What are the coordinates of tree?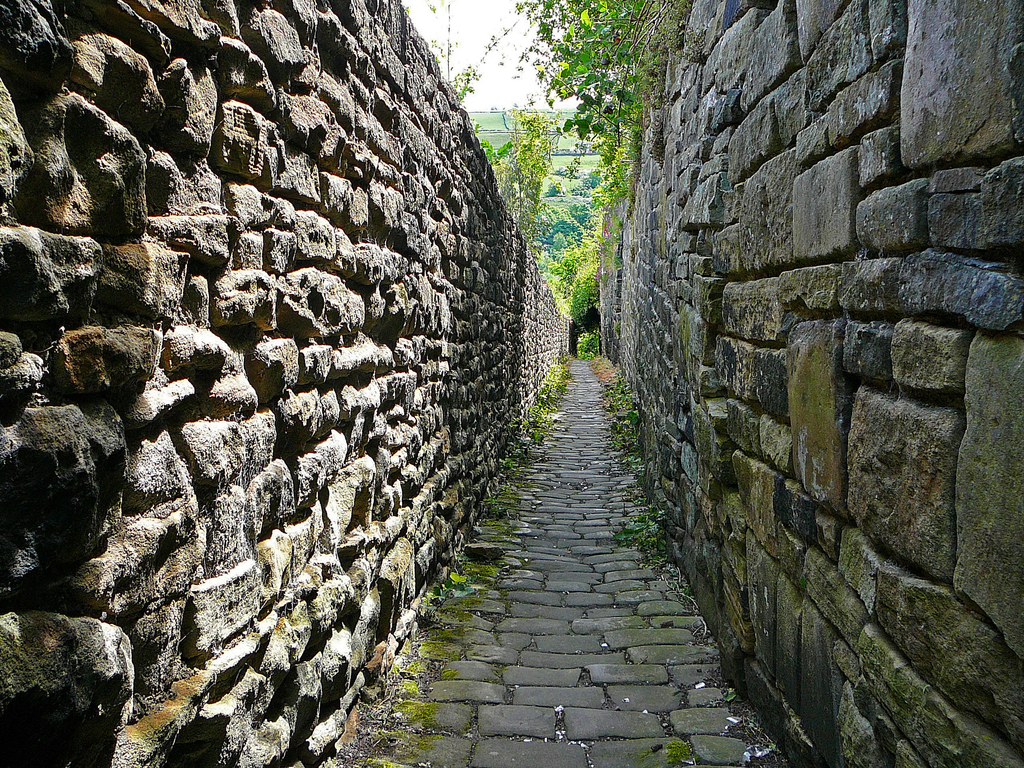
detection(573, 161, 600, 197).
